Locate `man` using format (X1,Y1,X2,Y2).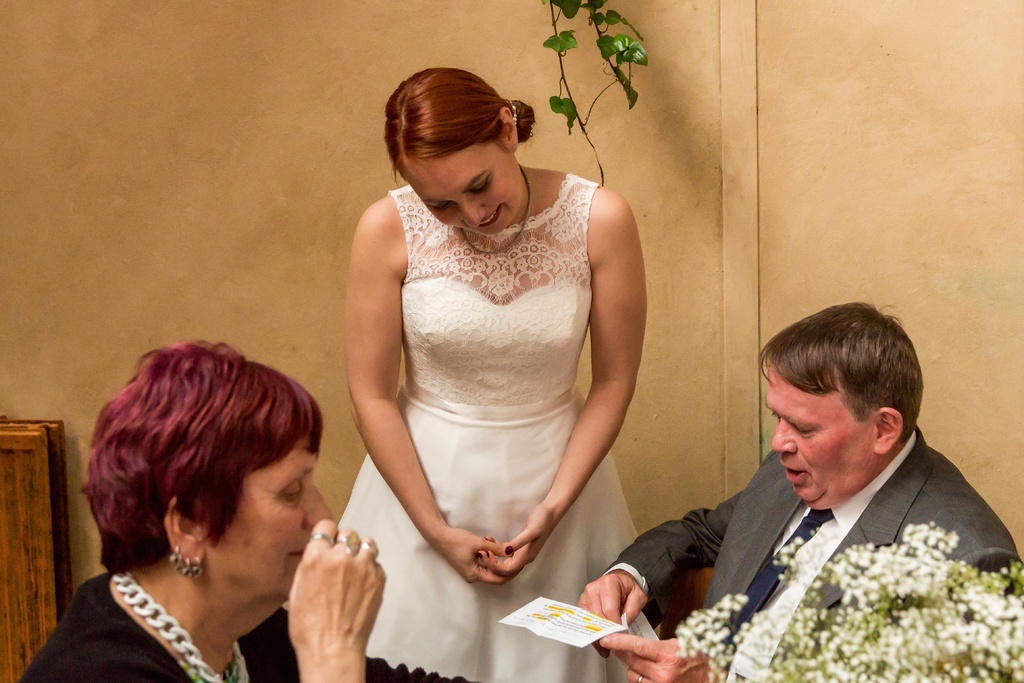
(644,306,1015,670).
